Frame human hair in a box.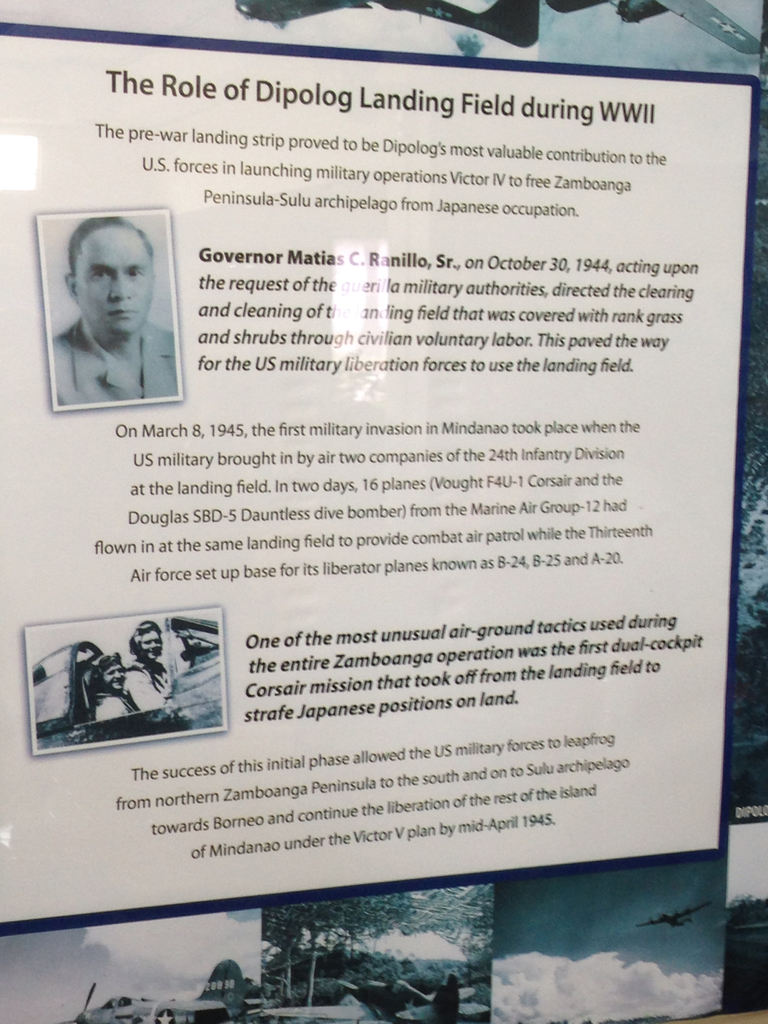
detection(90, 655, 127, 686).
